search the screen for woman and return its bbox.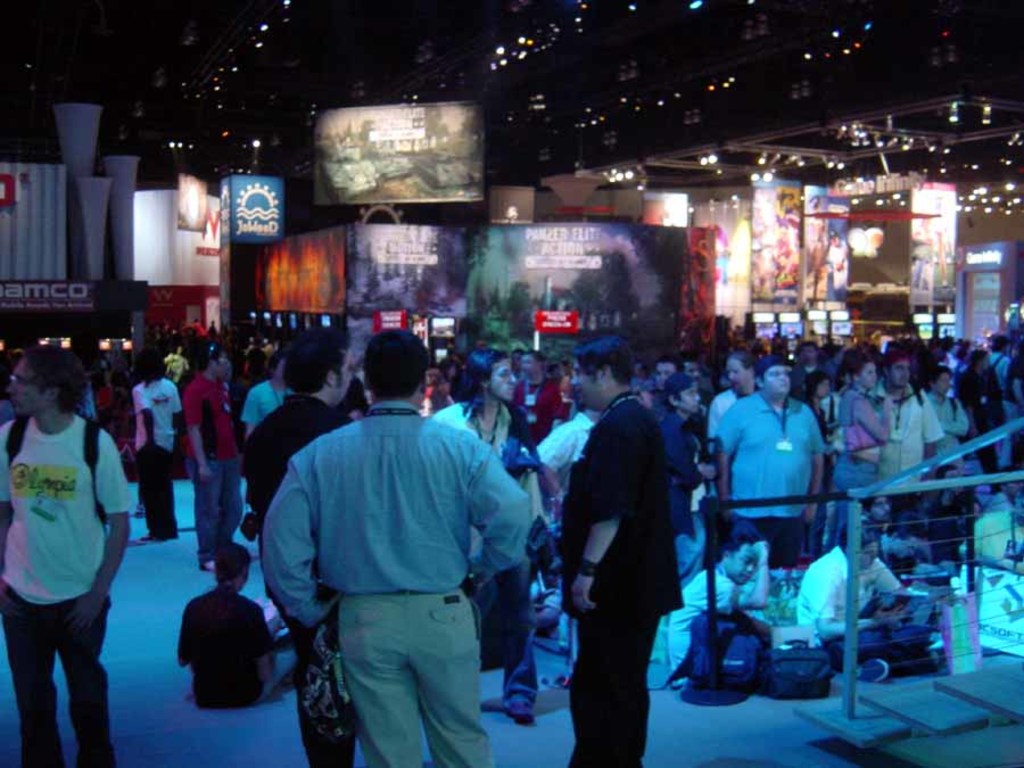
Found: (435,358,456,405).
